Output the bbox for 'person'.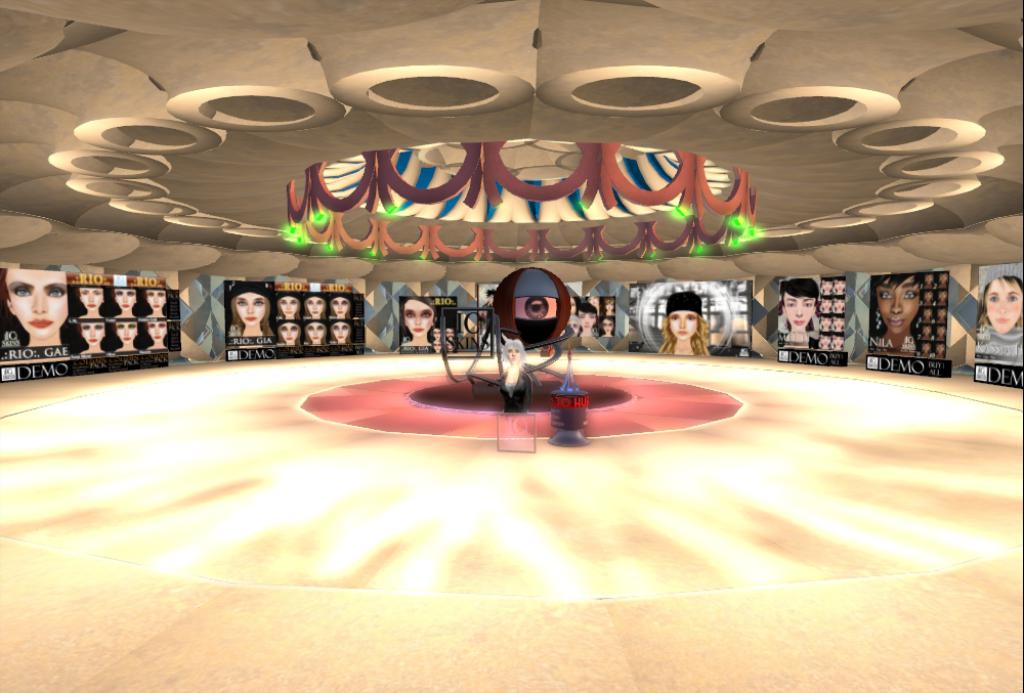
bbox(275, 292, 302, 318).
